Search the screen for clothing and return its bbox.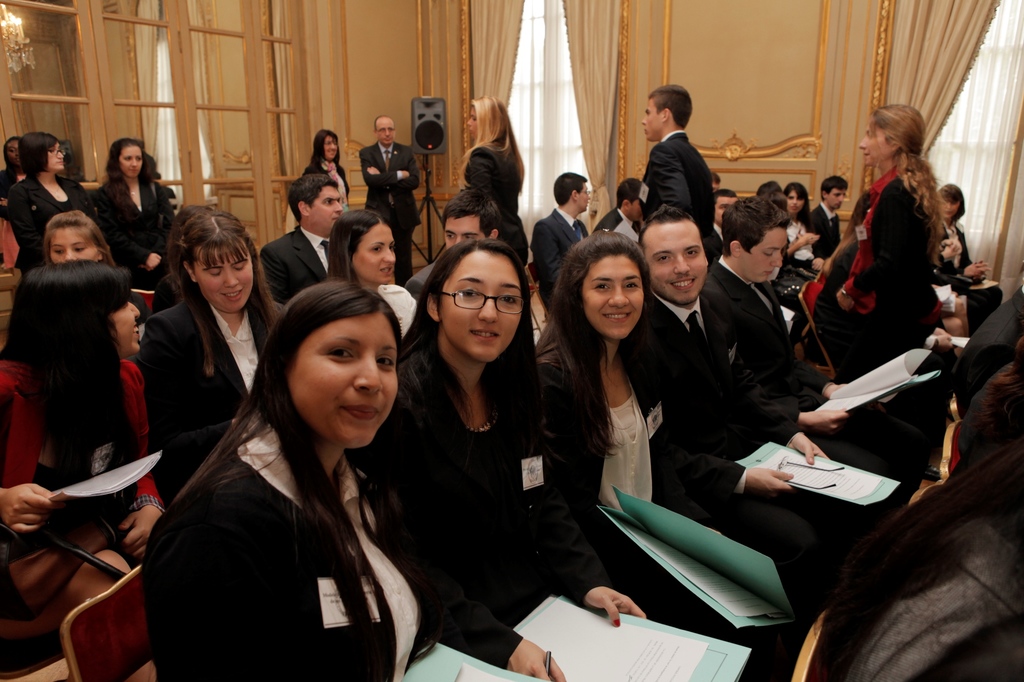
Found: detection(603, 282, 840, 605).
